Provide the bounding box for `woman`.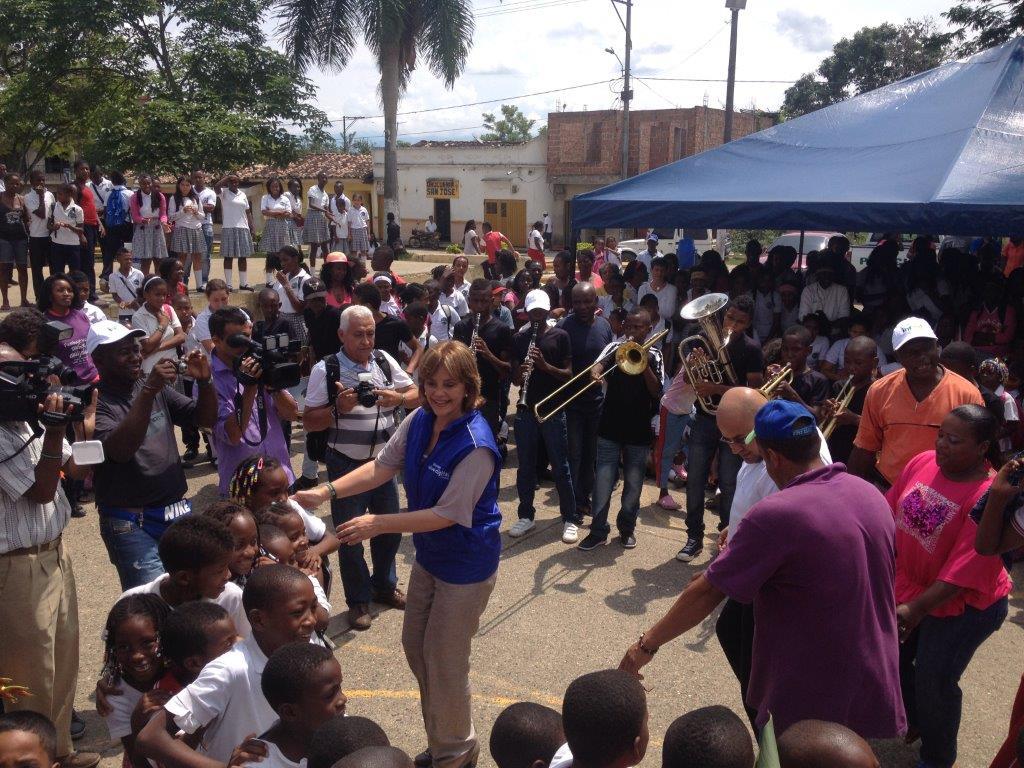
region(520, 216, 544, 271).
